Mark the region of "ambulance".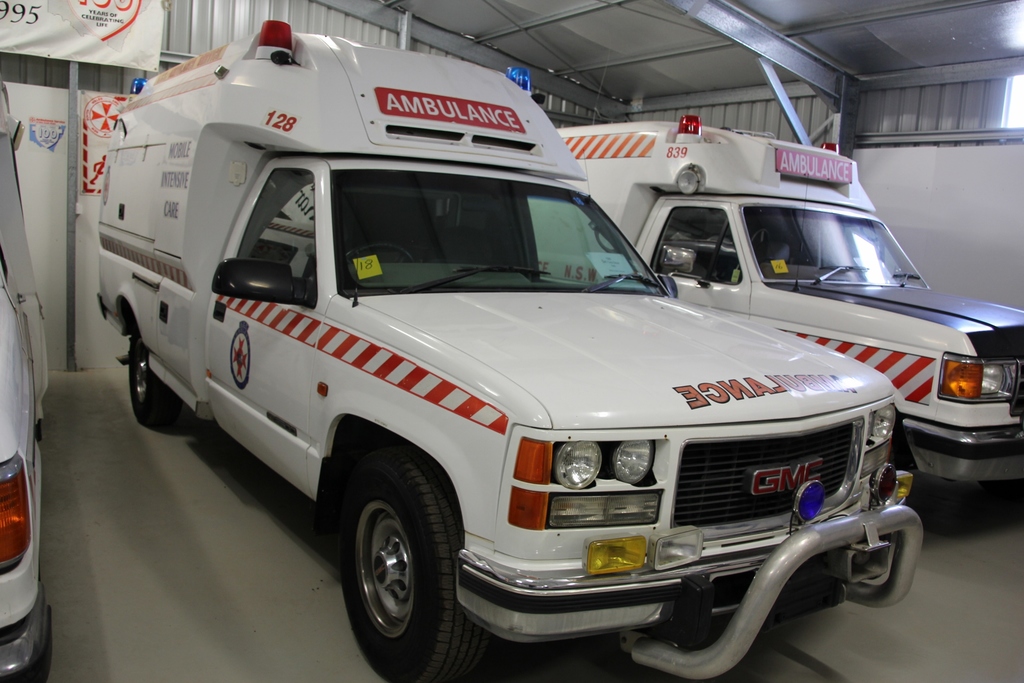
Region: region(551, 112, 1023, 525).
